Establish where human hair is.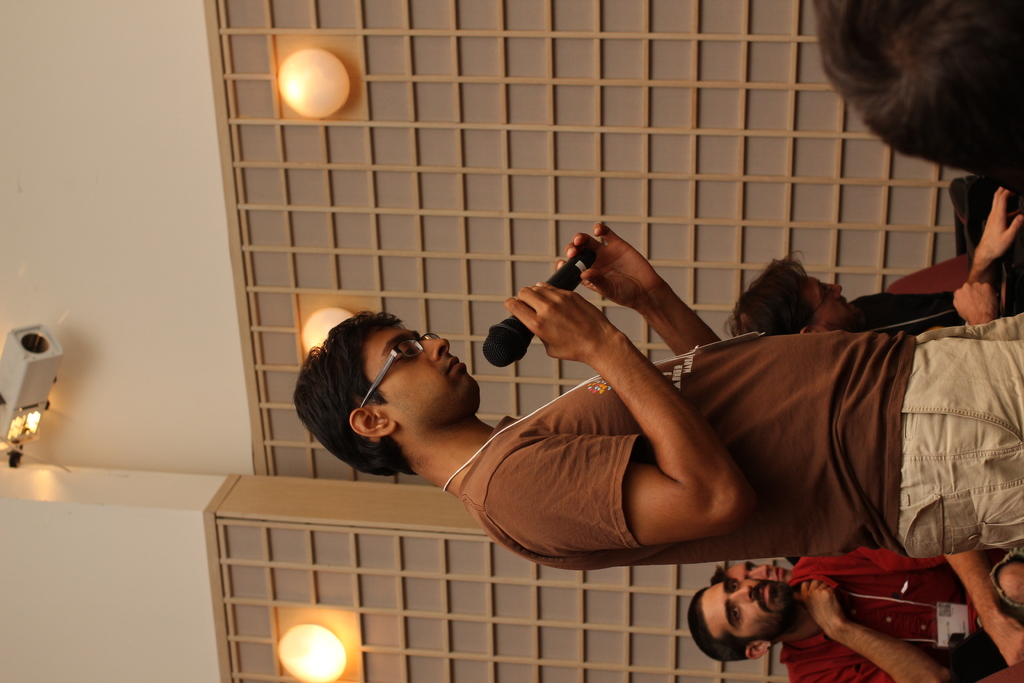
Established at BBox(686, 588, 766, 662).
